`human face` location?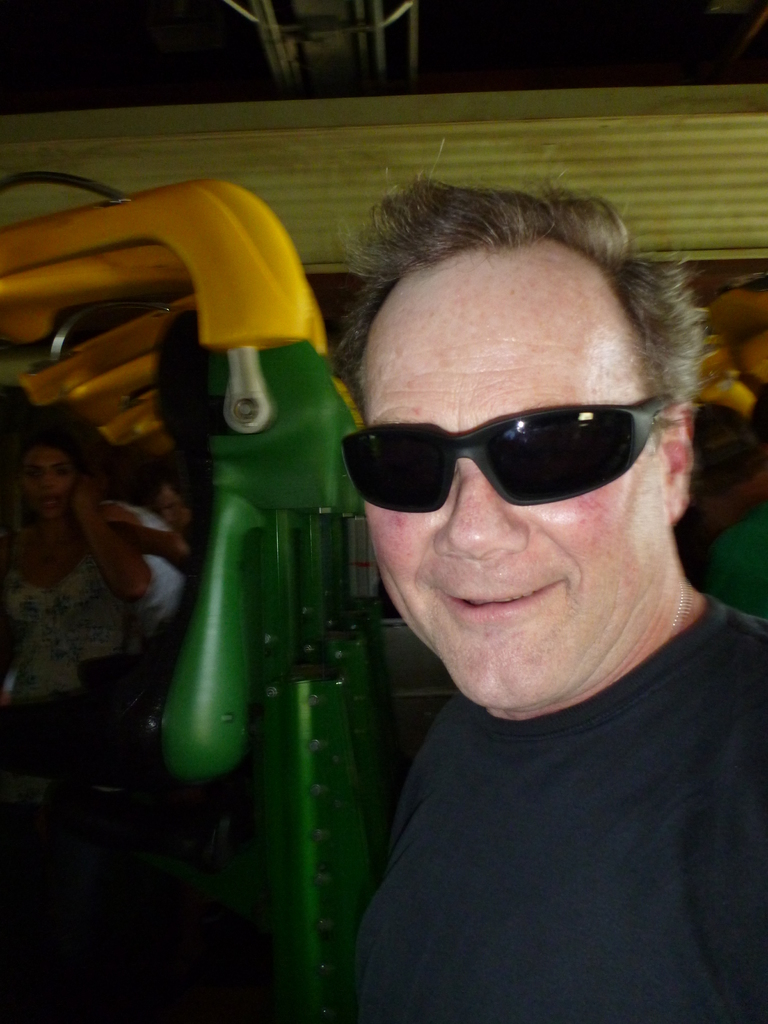
(361,259,673,700)
